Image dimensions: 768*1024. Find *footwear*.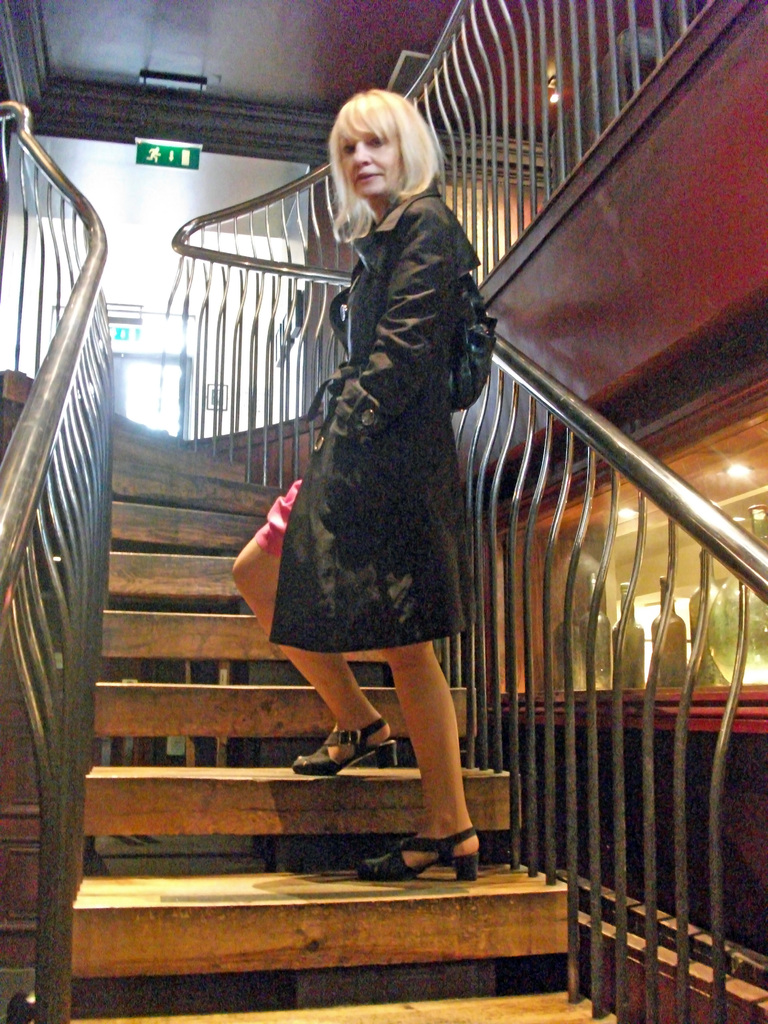
pyautogui.locateOnScreen(357, 826, 479, 886).
